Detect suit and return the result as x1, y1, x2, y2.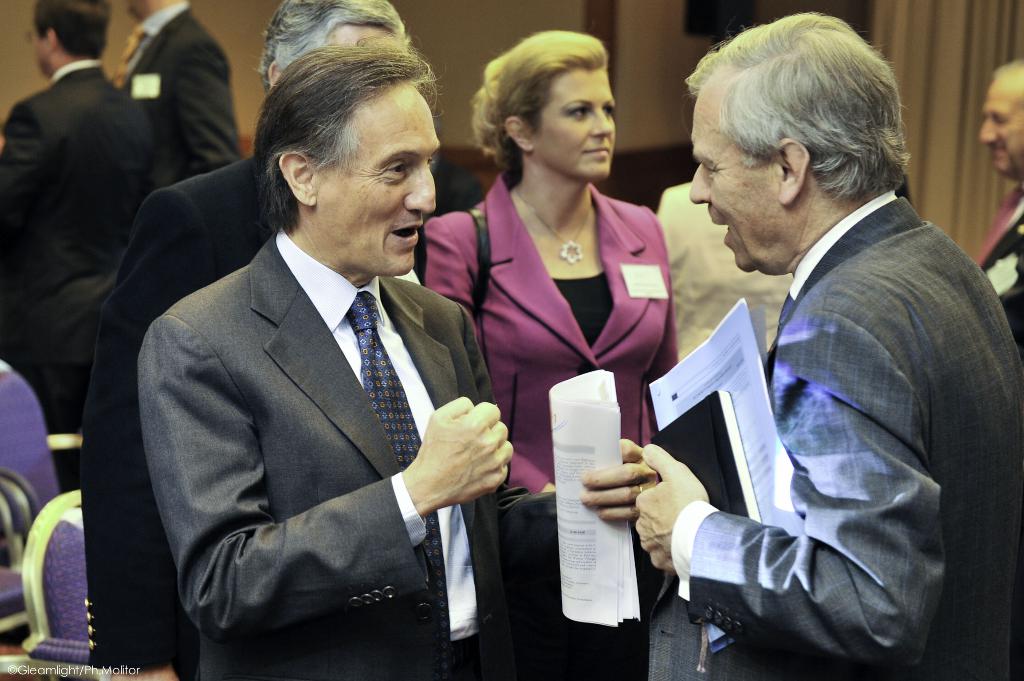
646, 56, 1016, 678.
